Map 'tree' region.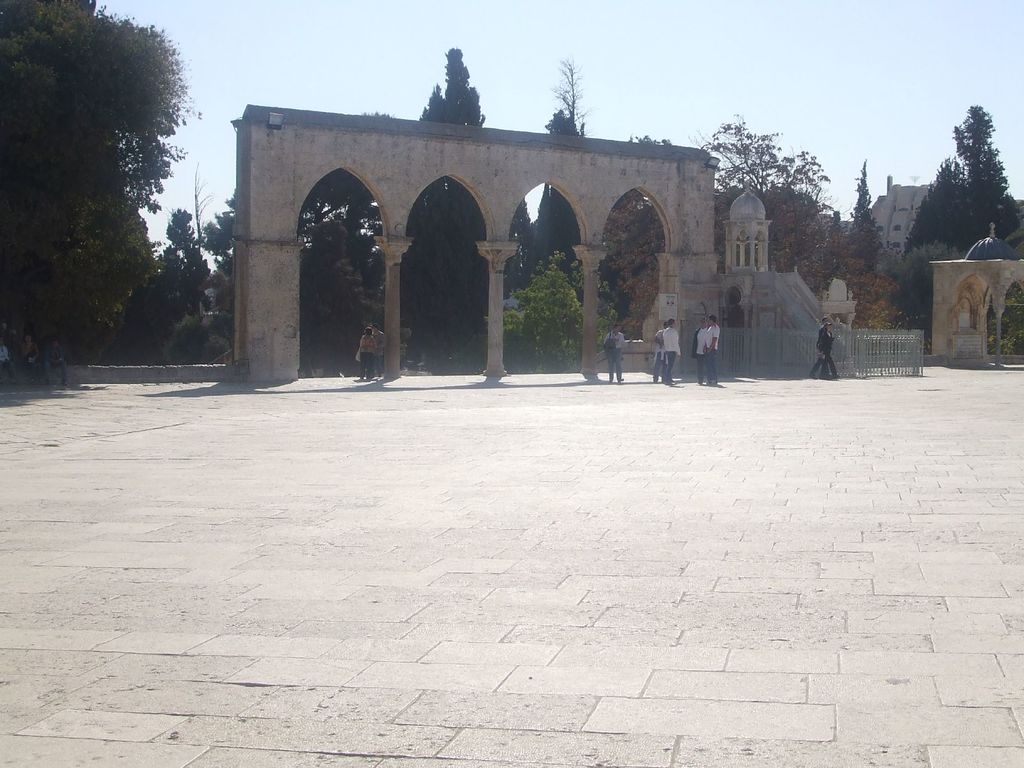
Mapped to {"left": 493, "top": 249, "right": 623, "bottom": 376}.
